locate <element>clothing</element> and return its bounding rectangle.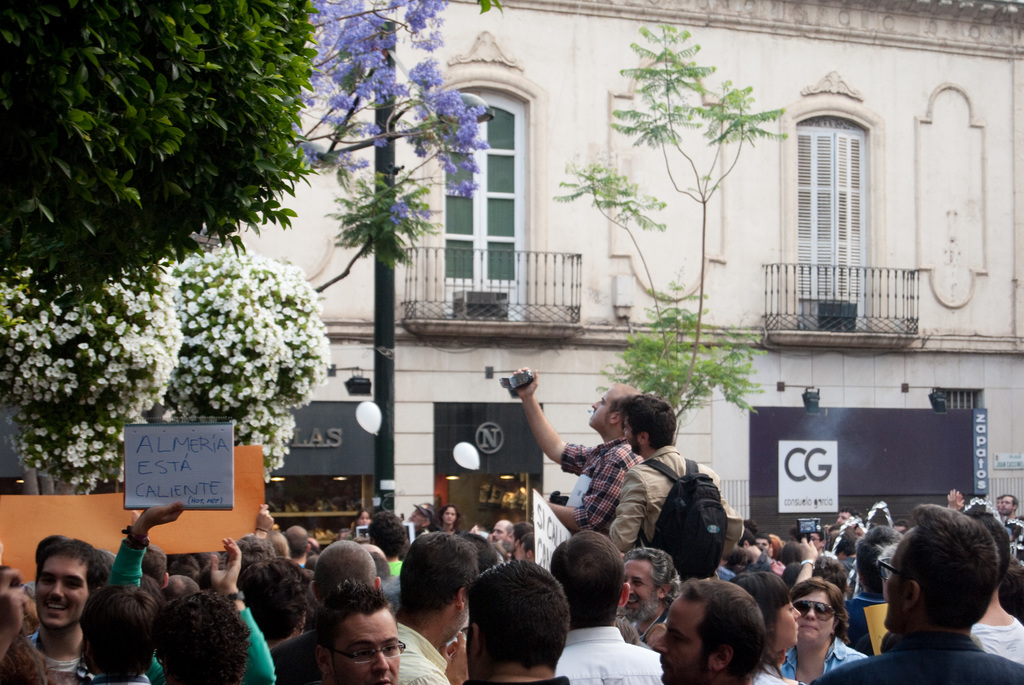
<bbox>12, 627, 91, 684</bbox>.
